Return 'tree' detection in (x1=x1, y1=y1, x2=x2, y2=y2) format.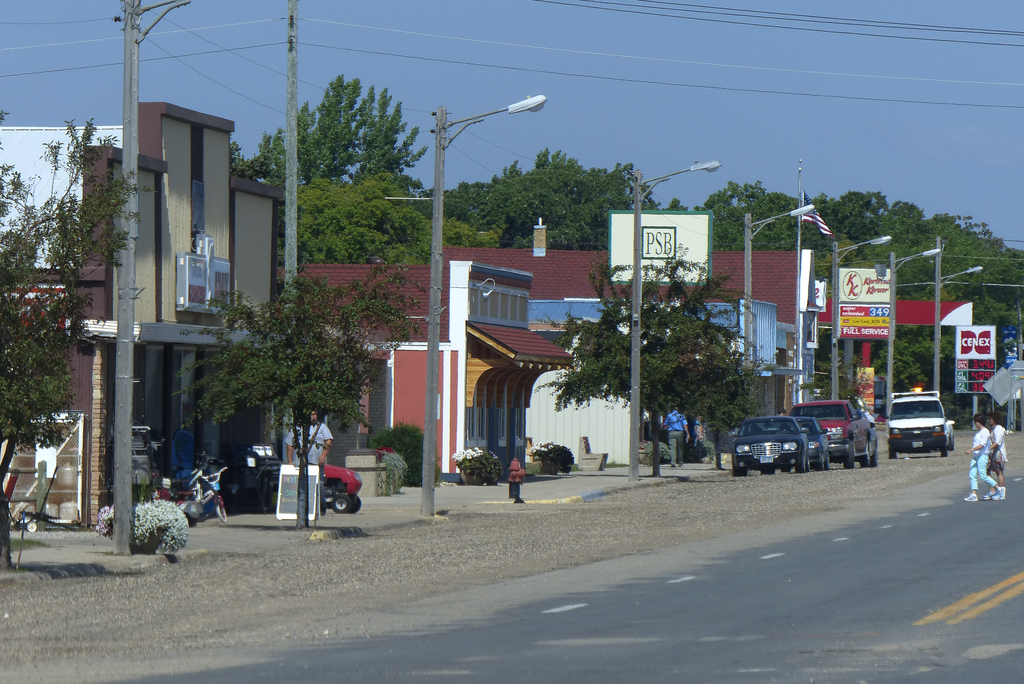
(x1=442, y1=126, x2=676, y2=241).
